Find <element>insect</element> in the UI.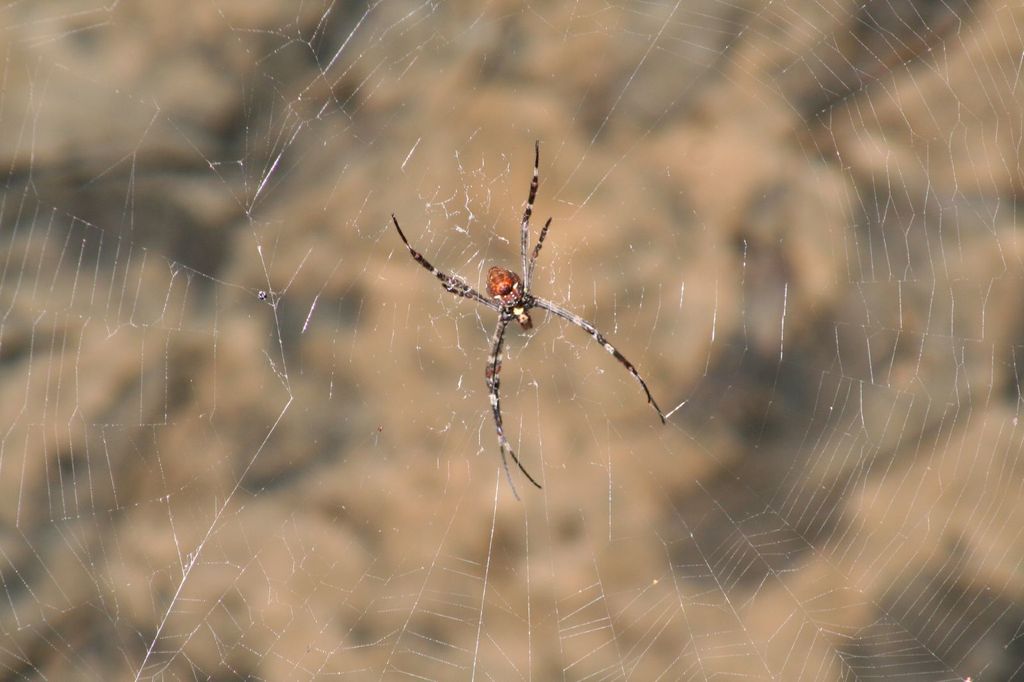
UI element at <region>392, 140, 666, 500</region>.
